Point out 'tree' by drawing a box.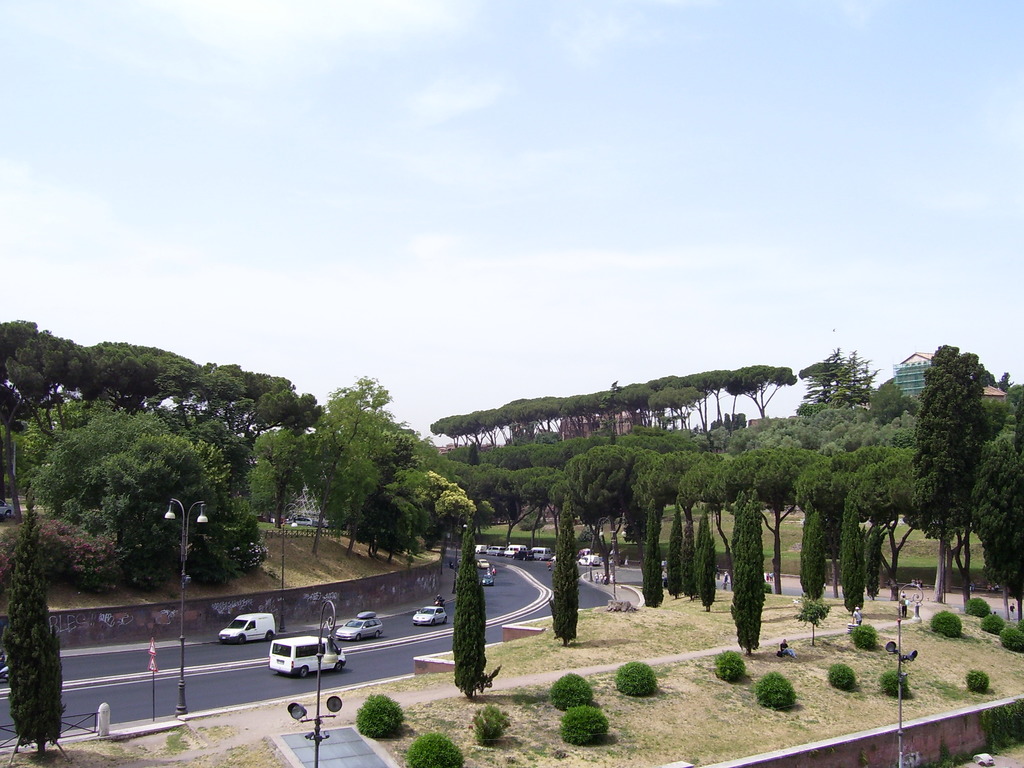
region(845, 498, 863, 614).
